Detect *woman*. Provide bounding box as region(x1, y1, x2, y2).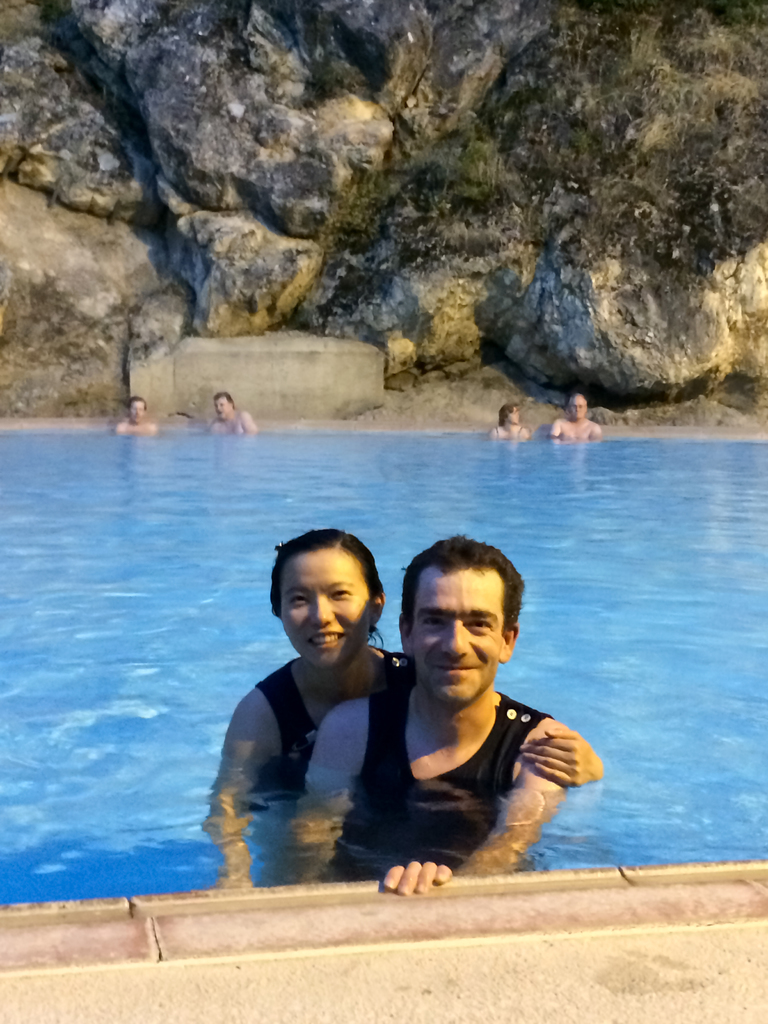
region(486, 402, 530, 444).
